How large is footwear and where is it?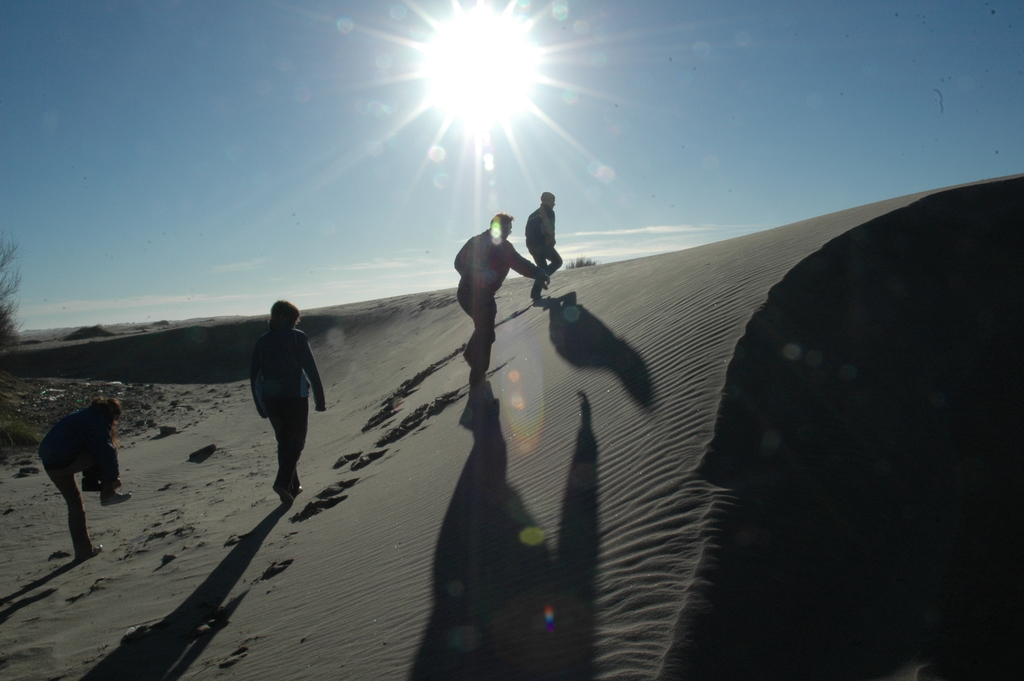
Bounding box: select_region(110, 488, 136, 509).
